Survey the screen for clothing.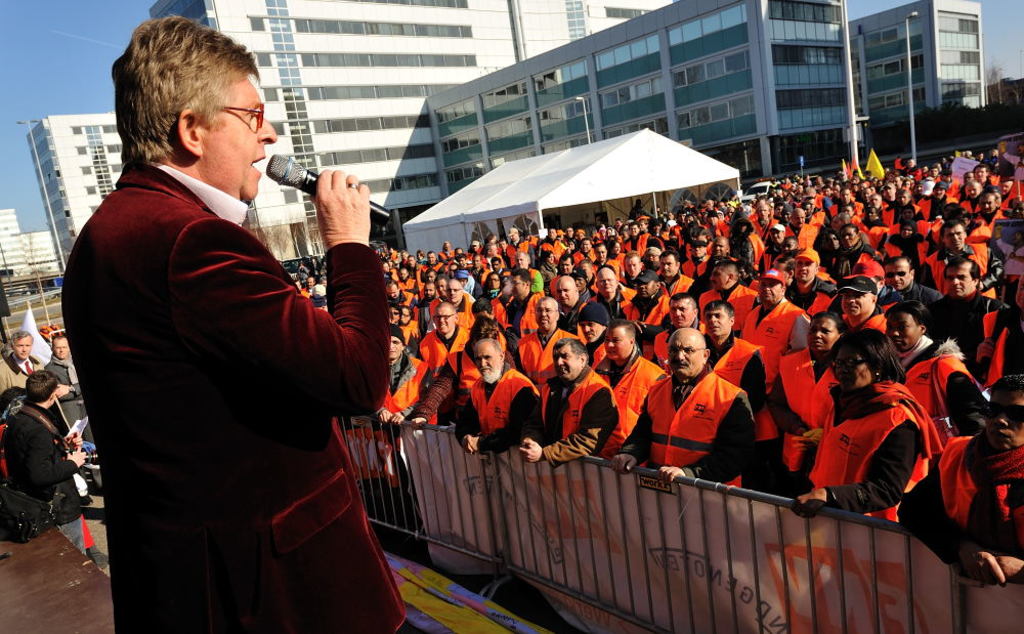
Survey found: <box>942,287,1004,385</box>.
